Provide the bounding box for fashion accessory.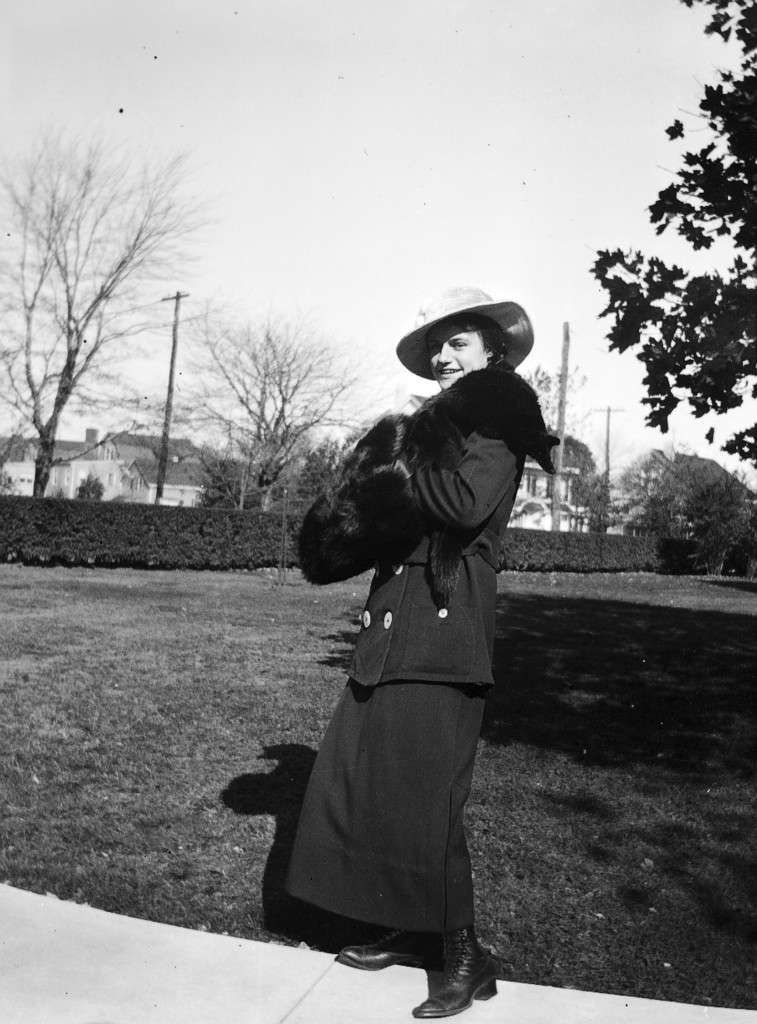
[x1=334, y1=927, x2=431, y2=971].
